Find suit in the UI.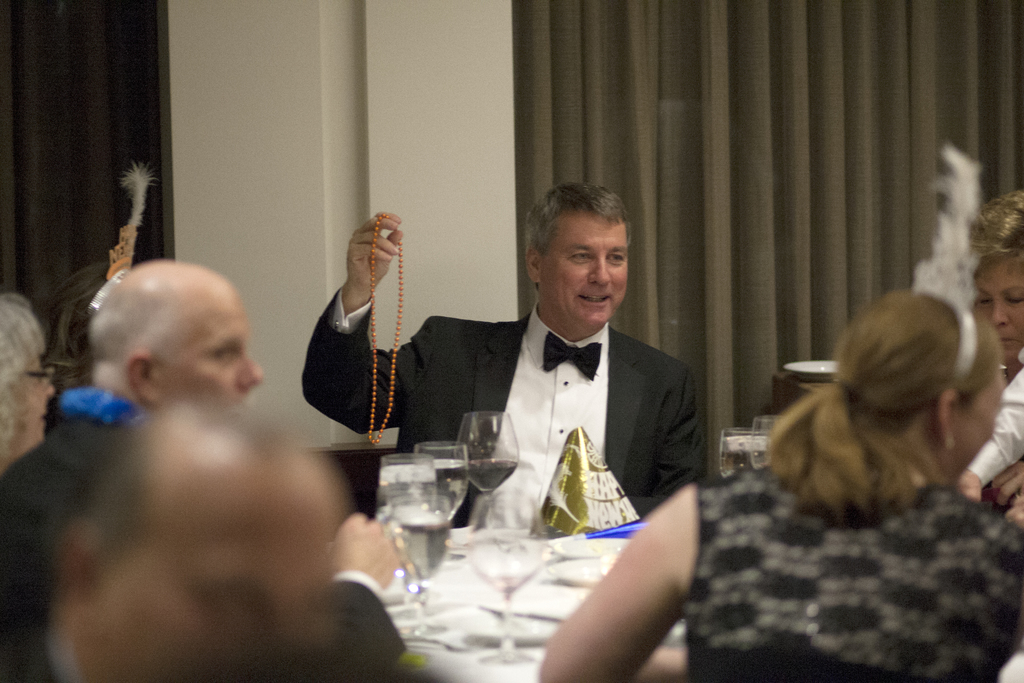
UI element at 0,409,403,682.
